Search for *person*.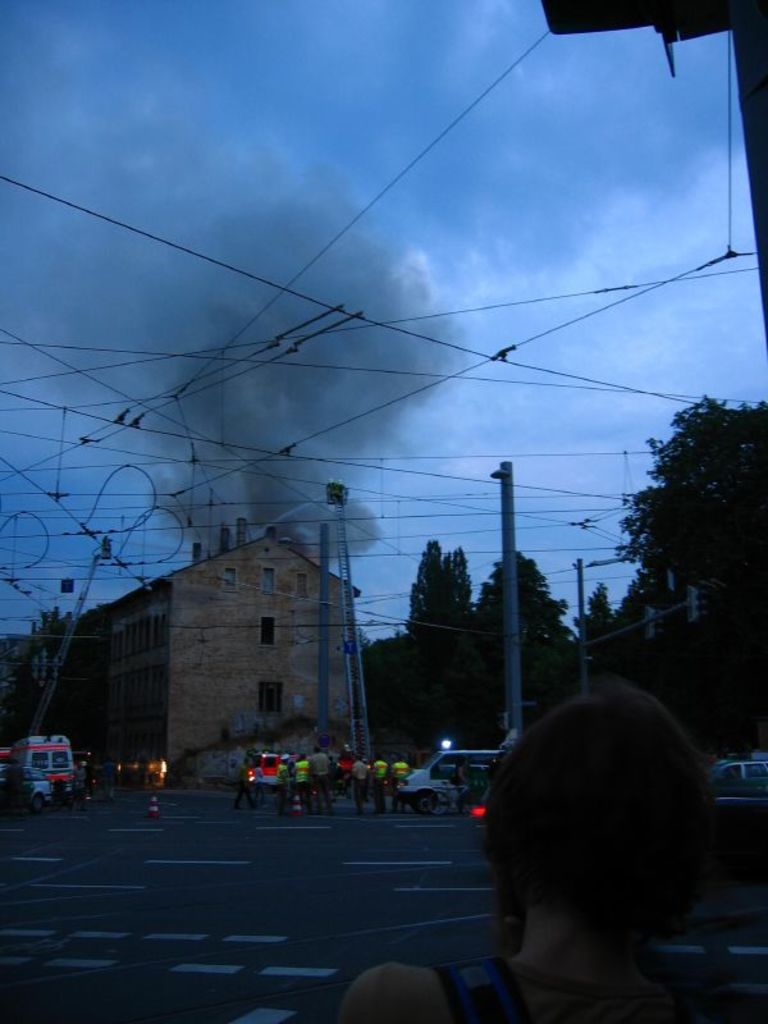
Found at [0,765,28,819].
